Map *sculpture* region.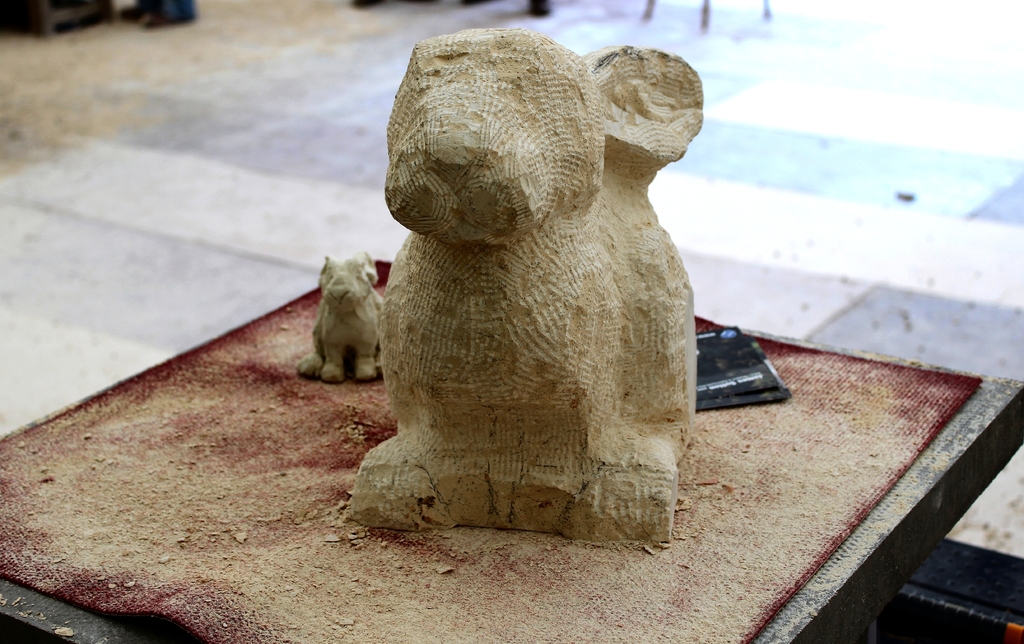
Mapped to BBox(289, 248, 382, 386).
